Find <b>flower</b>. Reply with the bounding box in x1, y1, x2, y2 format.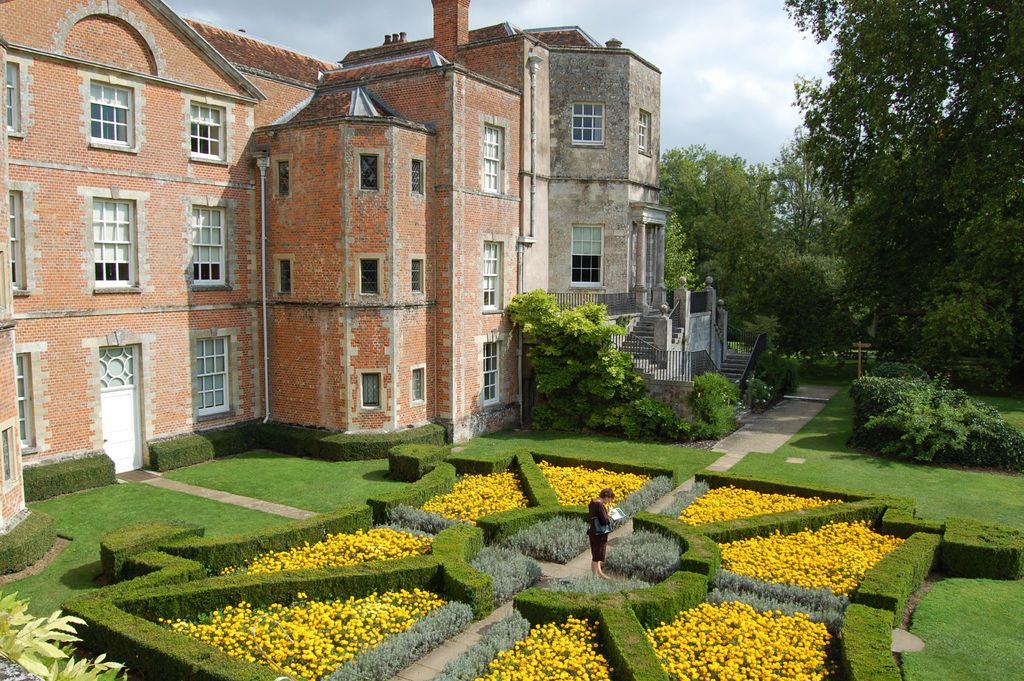
680, 619, 735, 663.
